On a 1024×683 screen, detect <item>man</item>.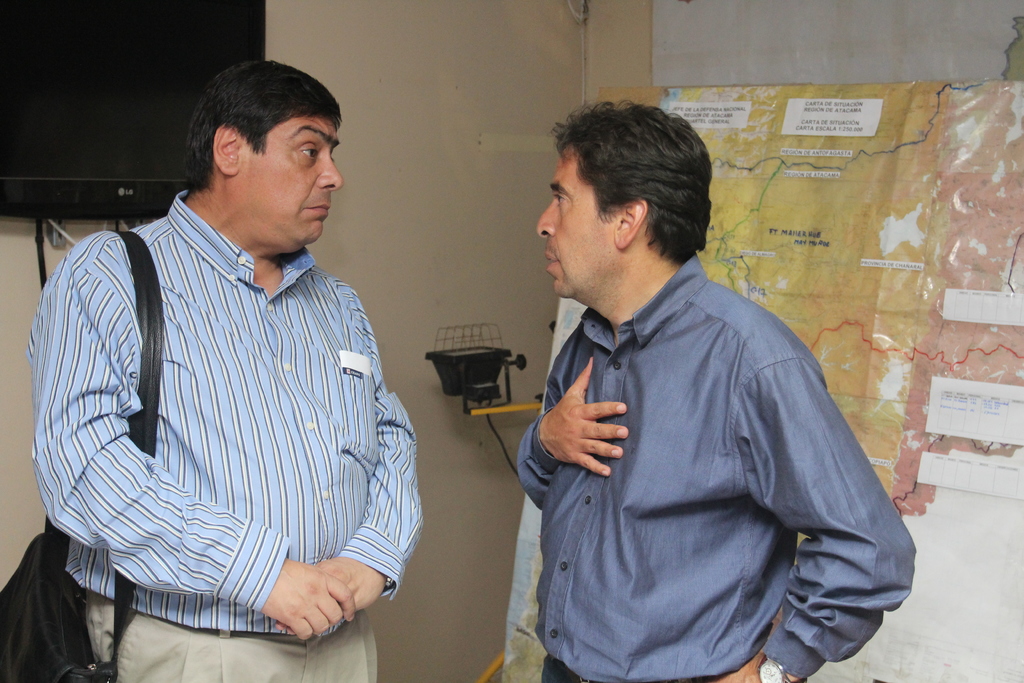
BBox(492, 100, 912, 668).
